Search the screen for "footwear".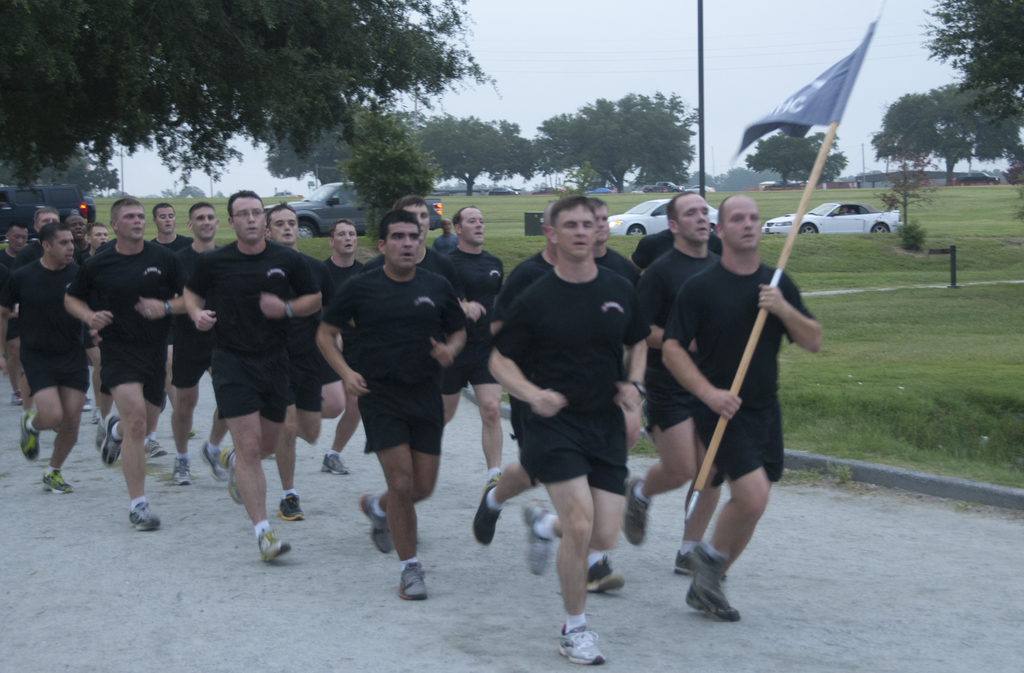
Found at Rect(524, 501, 550, 580).
